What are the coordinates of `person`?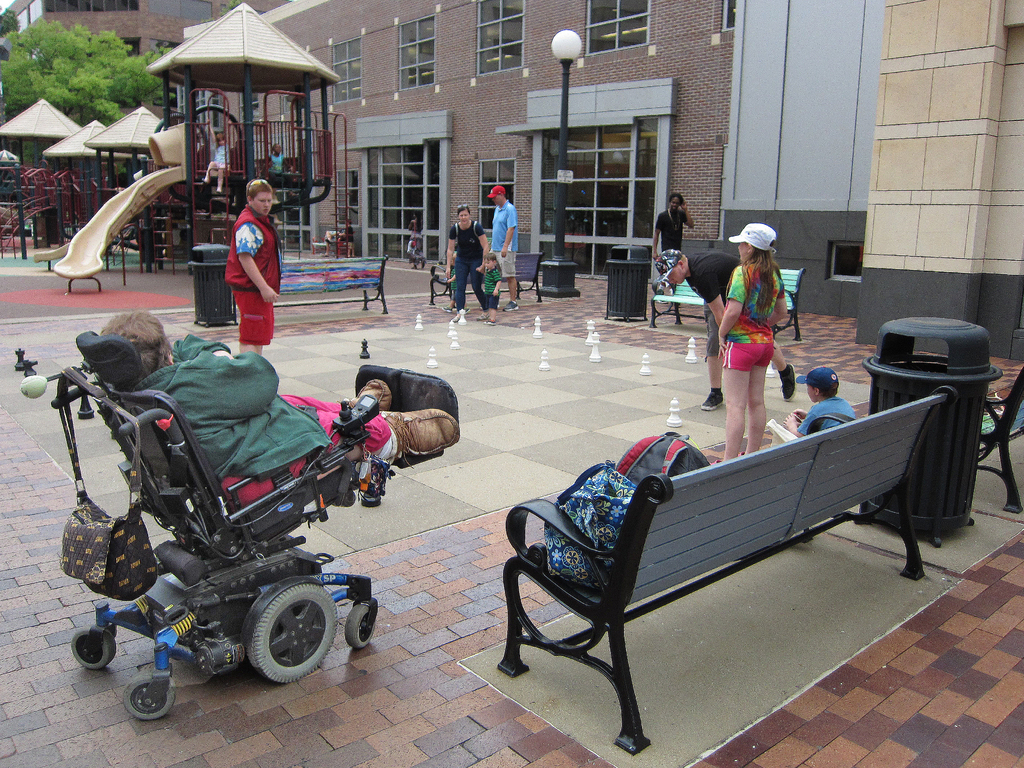
bbox=(102, 310, 458, 511).
